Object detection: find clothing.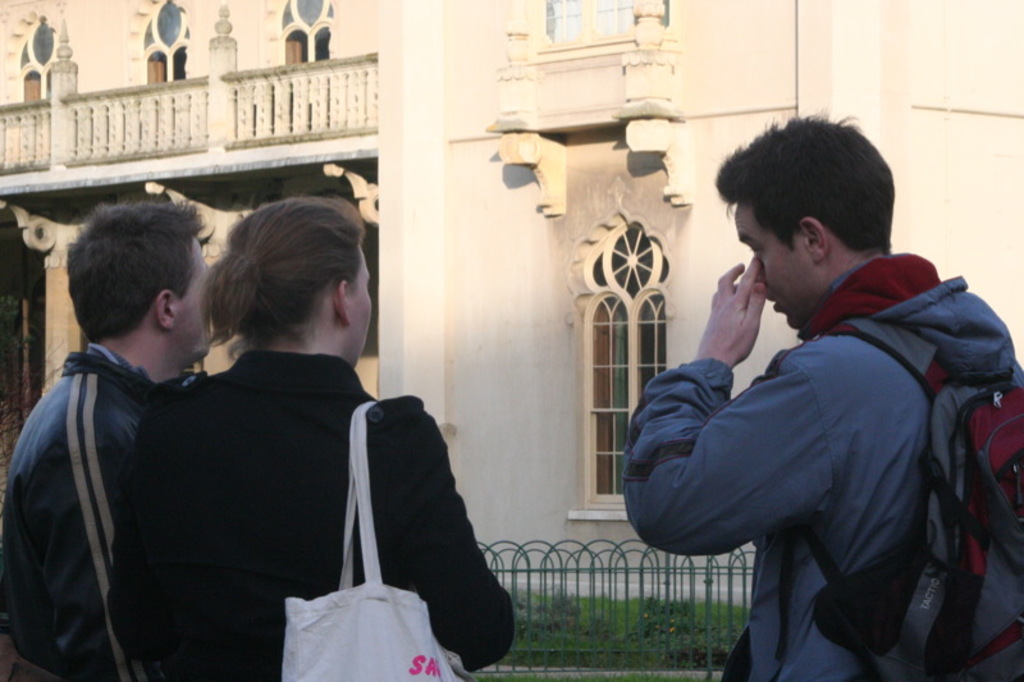
0 344 195 681.
